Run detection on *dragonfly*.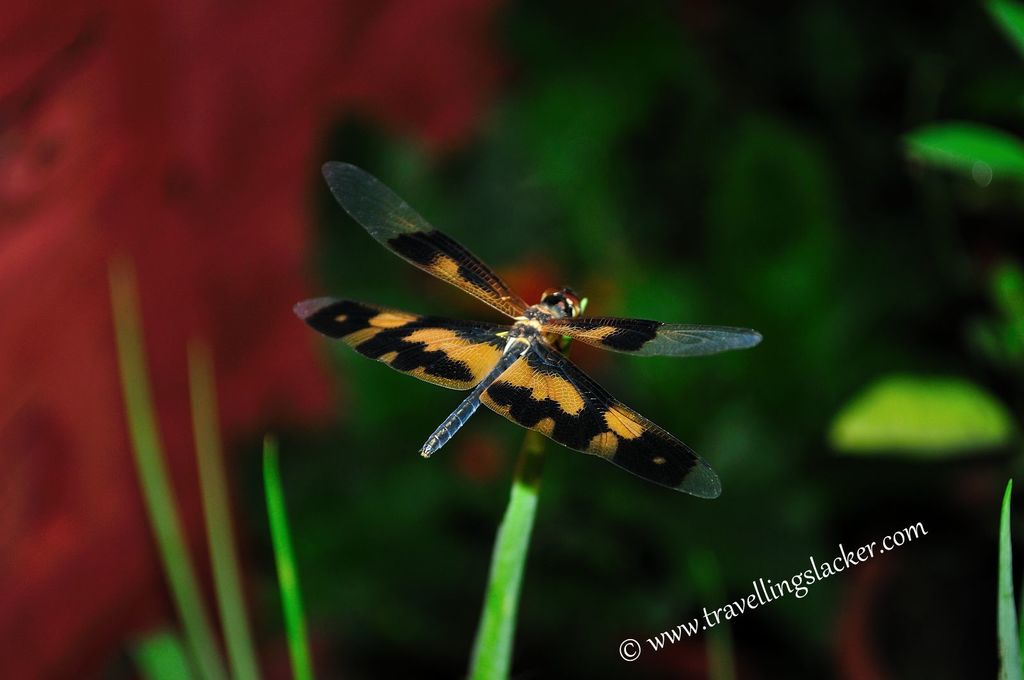
Result: left=292, top=164, right=764, bottom=501.
